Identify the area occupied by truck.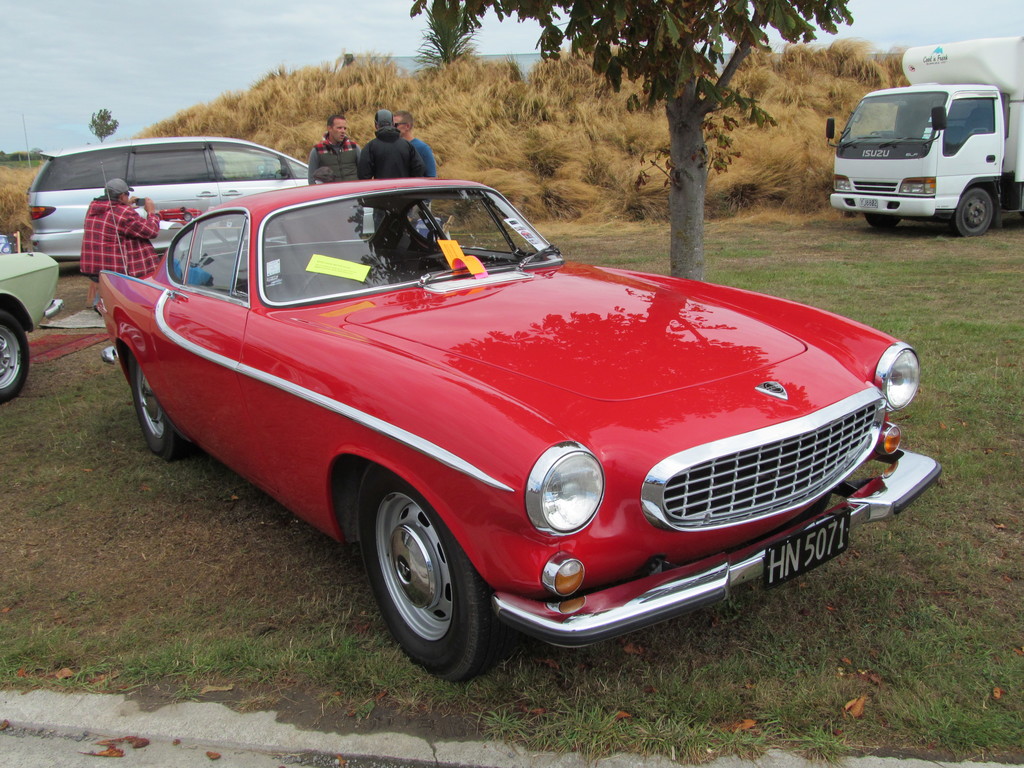
Area: l=839, t=67, r=1011, b=223.
